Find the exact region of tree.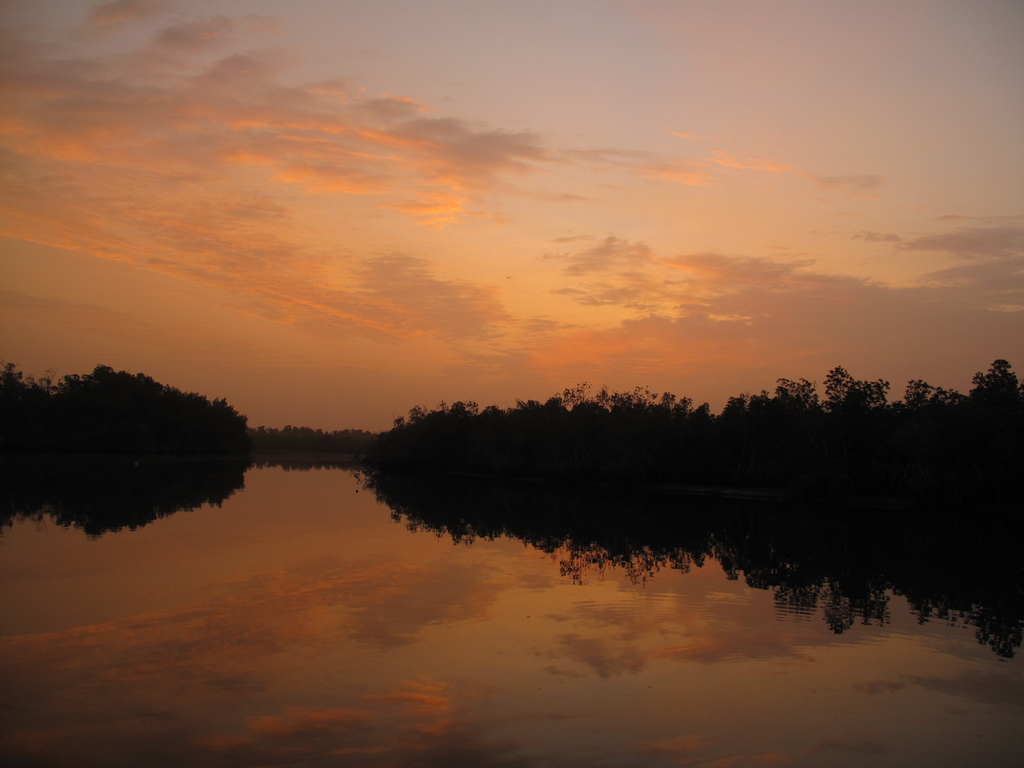
Exact region: l=747, t=394, r=774, b=424.
